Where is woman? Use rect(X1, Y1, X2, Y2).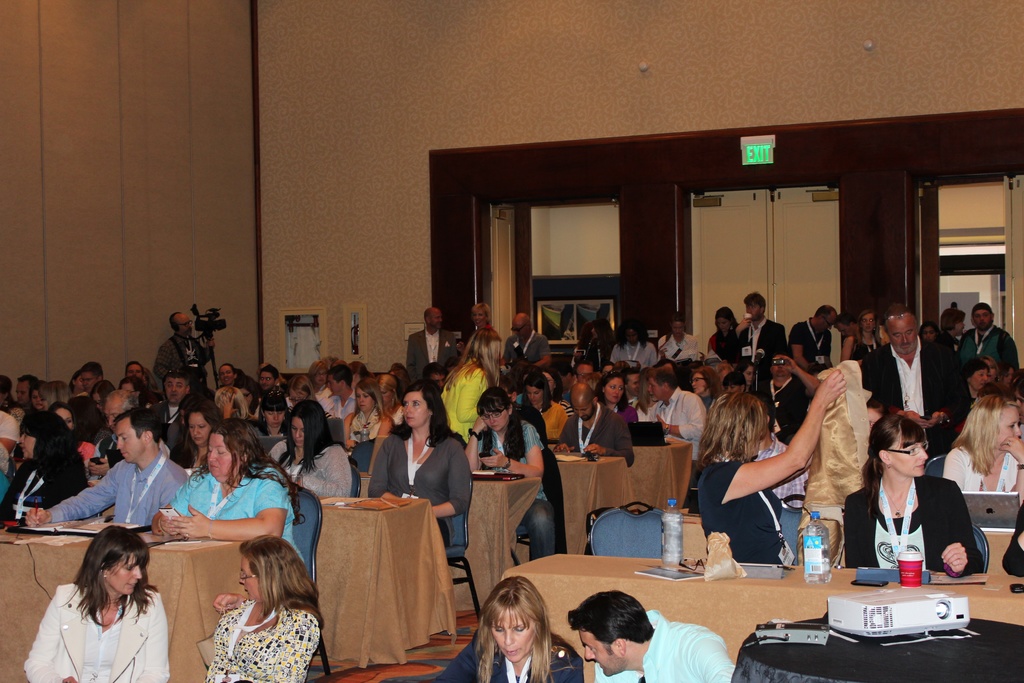
rect(204, 525, 326, 682).
